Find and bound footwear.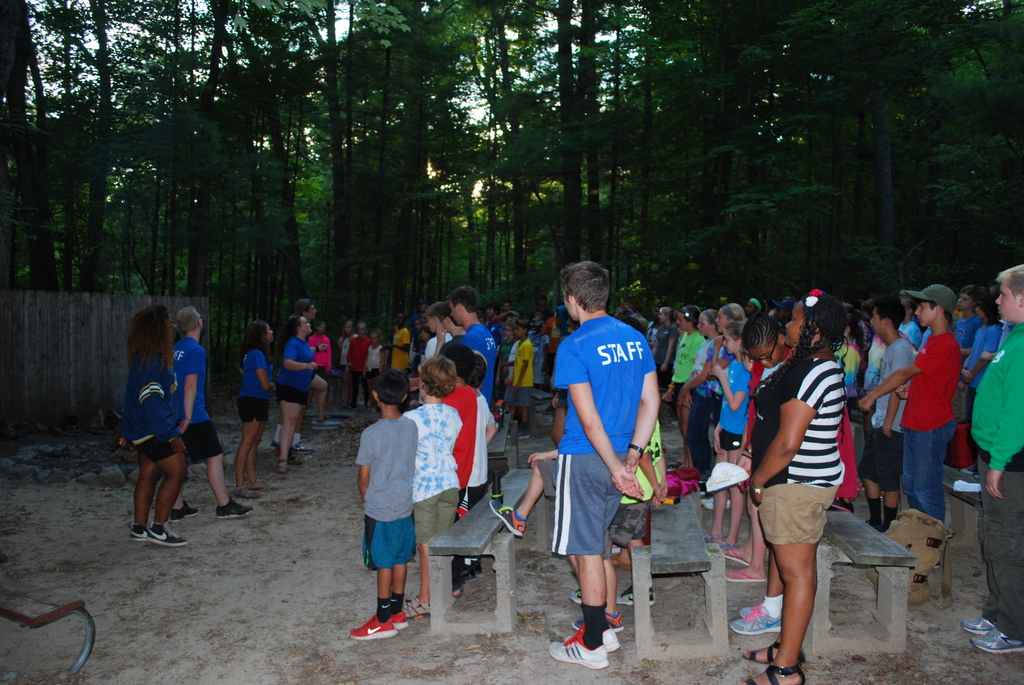
Bound: box=[351, 613, 398, 642].
